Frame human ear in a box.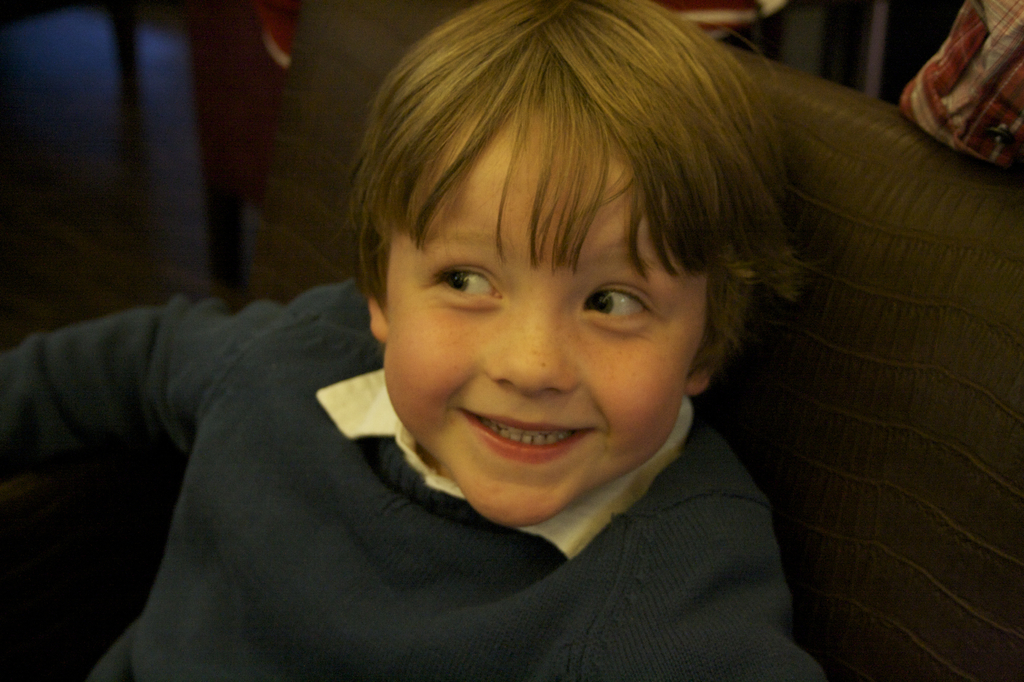
locate(366, 297, 386, 344).
